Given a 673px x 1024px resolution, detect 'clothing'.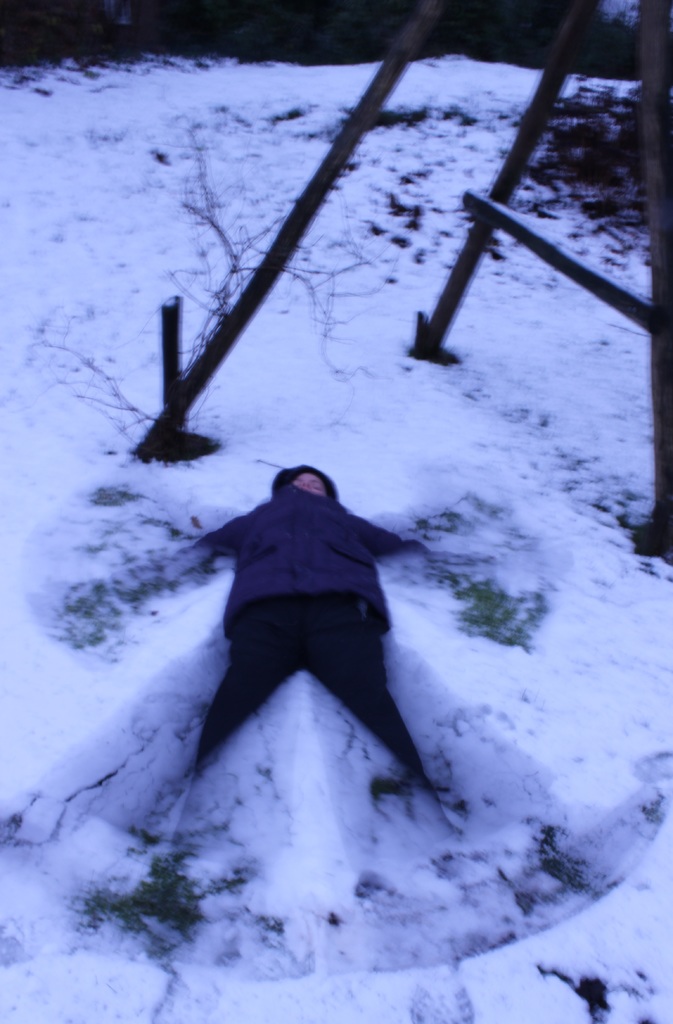
[left=167, top=486, right=441, bottom=783].
